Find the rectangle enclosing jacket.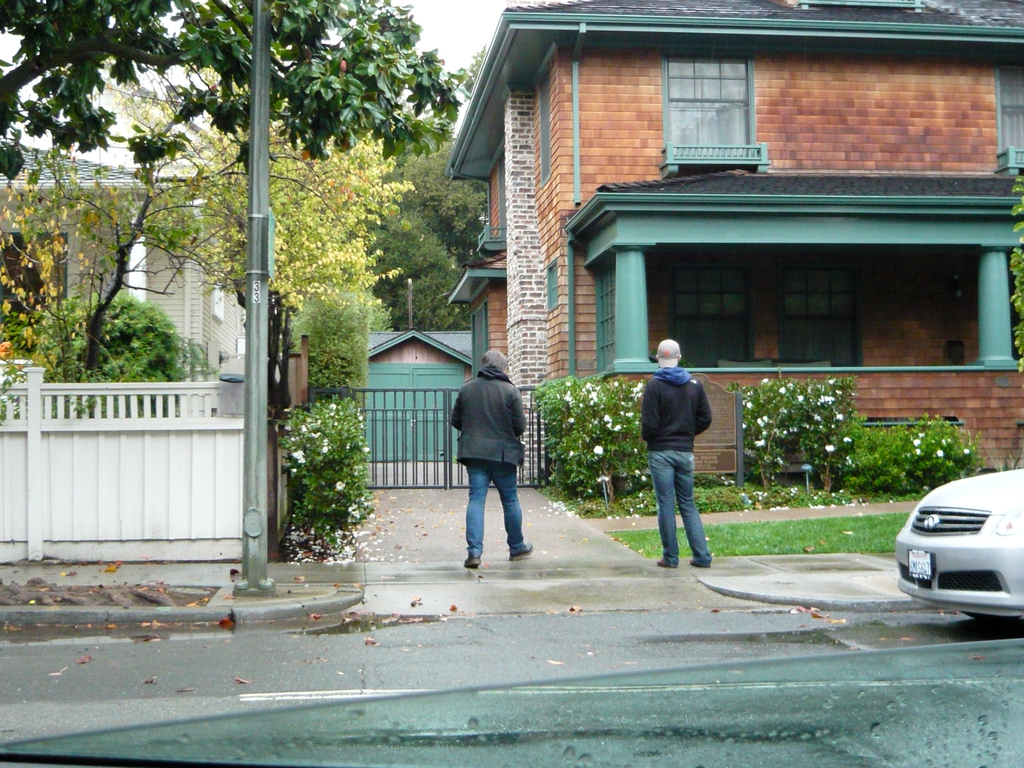
bbox=(446, 367, 525, 465).
